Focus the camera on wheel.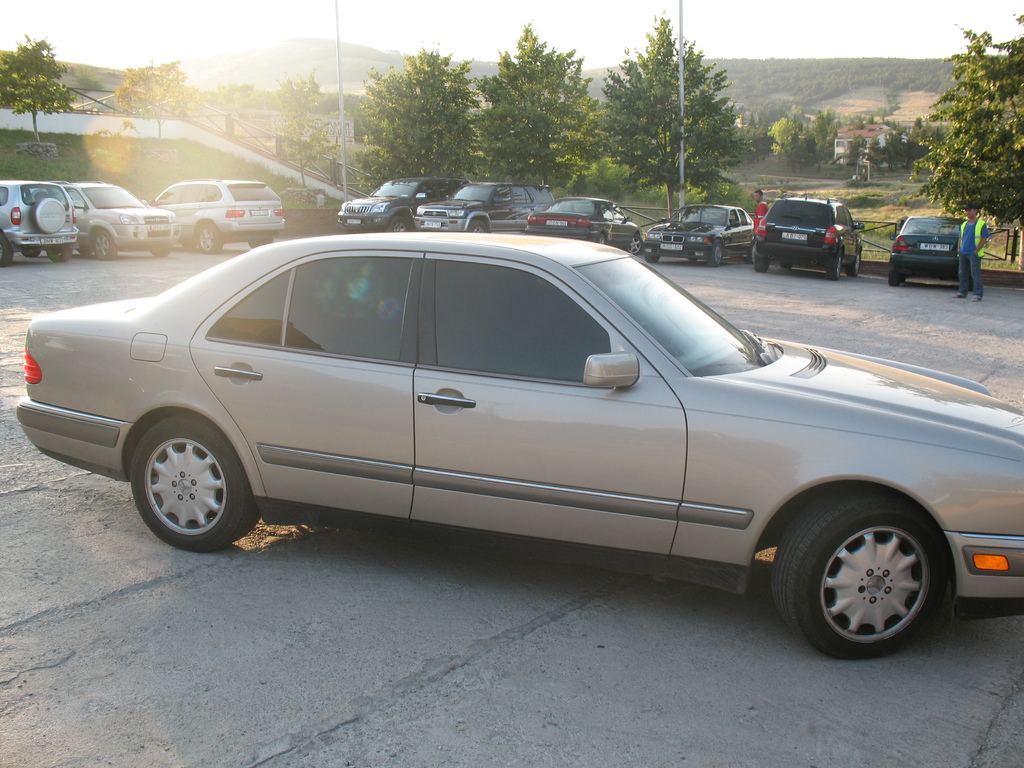
Focus region: Rect(629, 235, 643, 253).
